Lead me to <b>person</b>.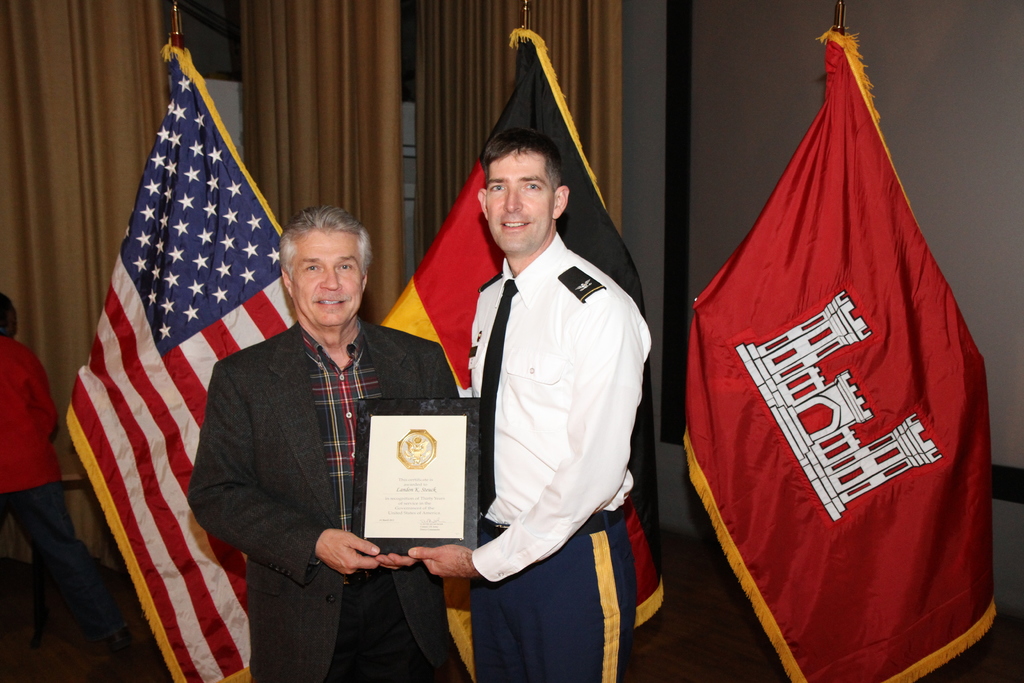
Lead to (x1=0, y1=288, x2=123, y2=650).
